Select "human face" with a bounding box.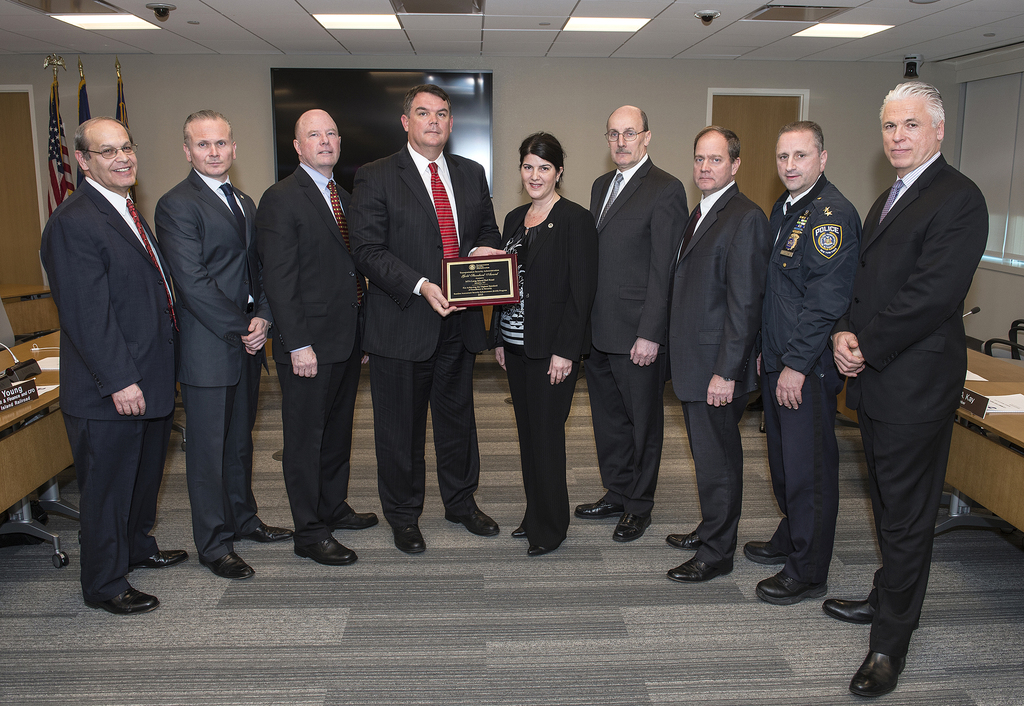
[299, 116, 341, 163].
